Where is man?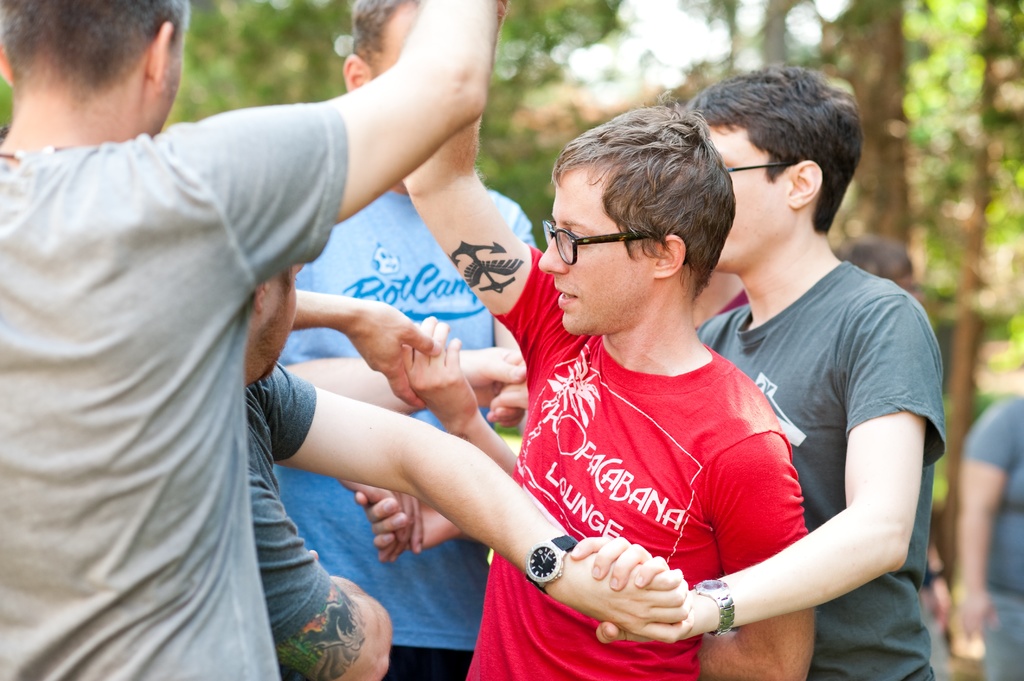
<box>271,0,536,680</box>.
